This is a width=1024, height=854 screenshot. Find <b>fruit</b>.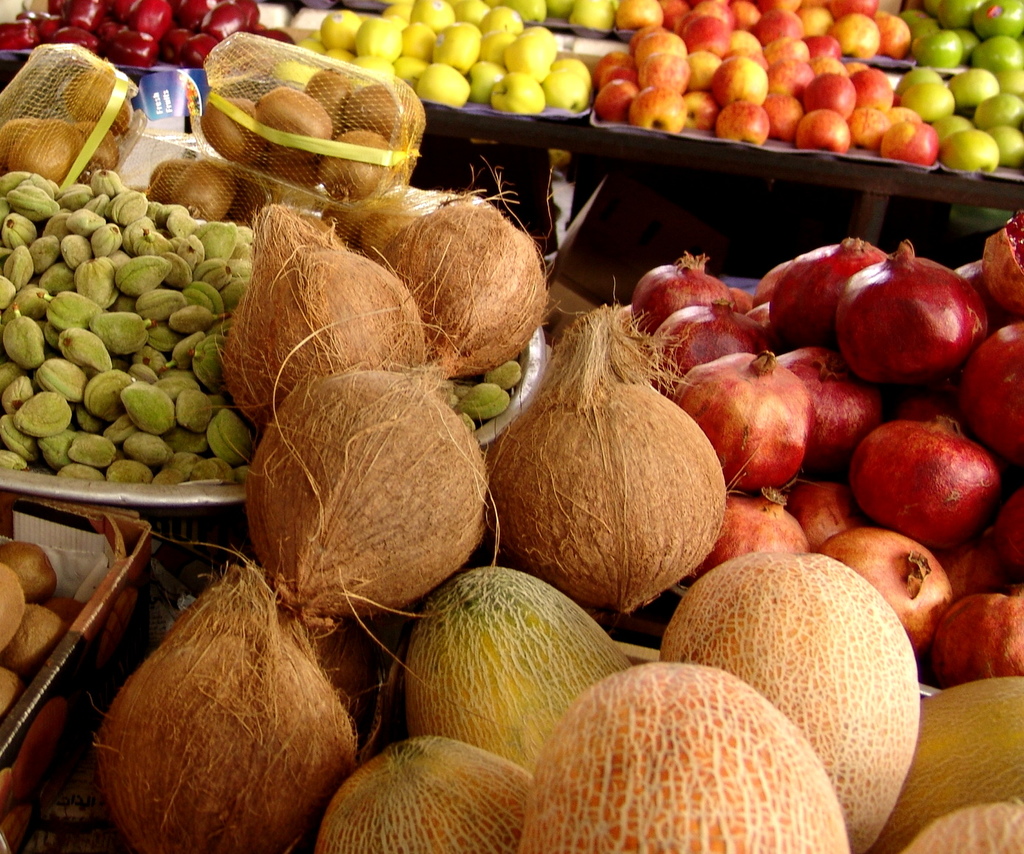
Bounding box: BBox(402, 562, 631, 774).
